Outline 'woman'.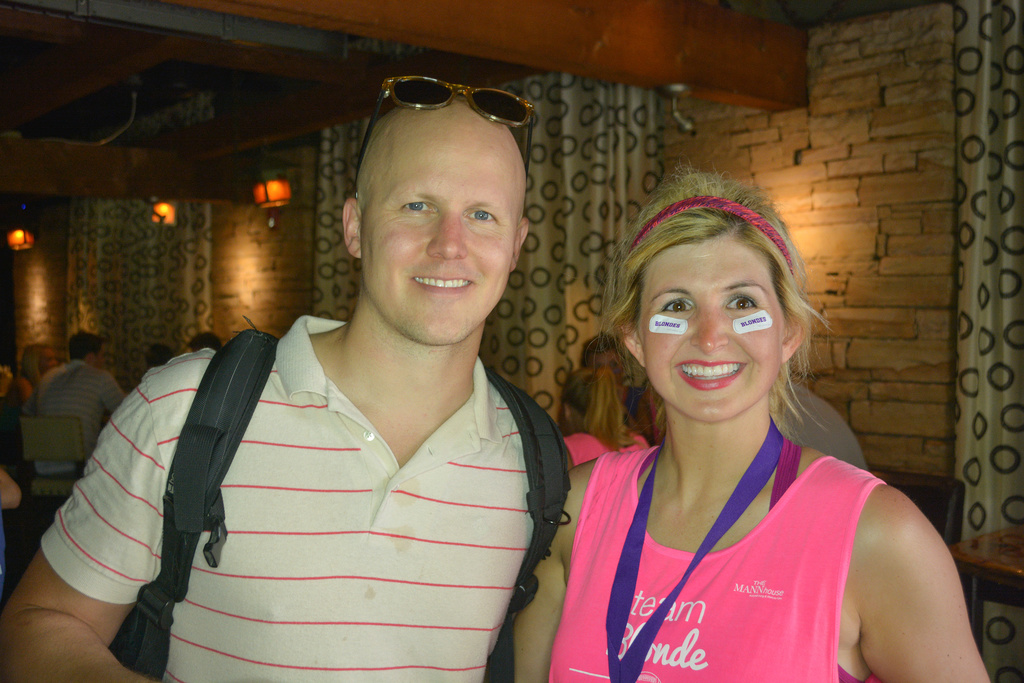
Outline: <bbox>538, 175, 955, 669</bbox>.
